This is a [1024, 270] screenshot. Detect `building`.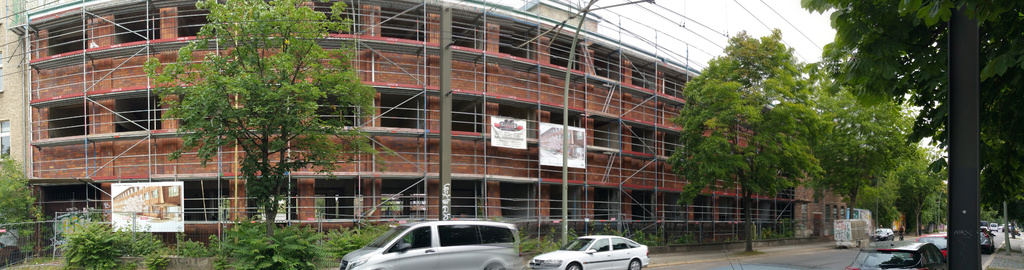
x1=799, y1=173, x2=855, y2=244.
